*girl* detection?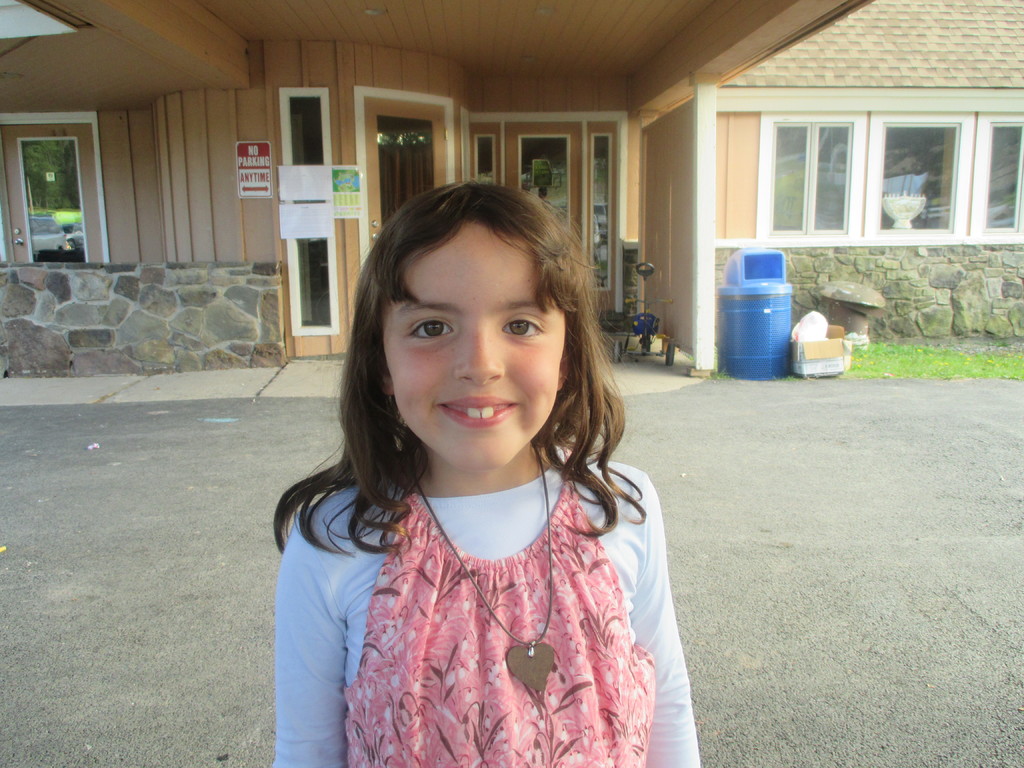
BBox(267, 170, 699, 767)
